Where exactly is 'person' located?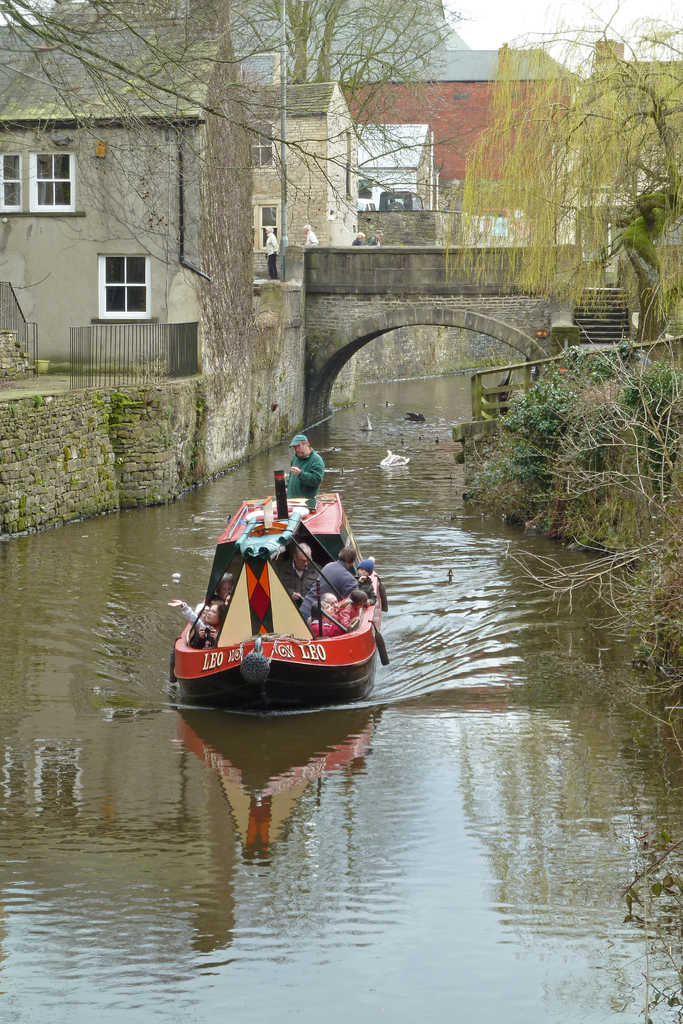
Its bounding box is detection(334, 586, 369, 630).
